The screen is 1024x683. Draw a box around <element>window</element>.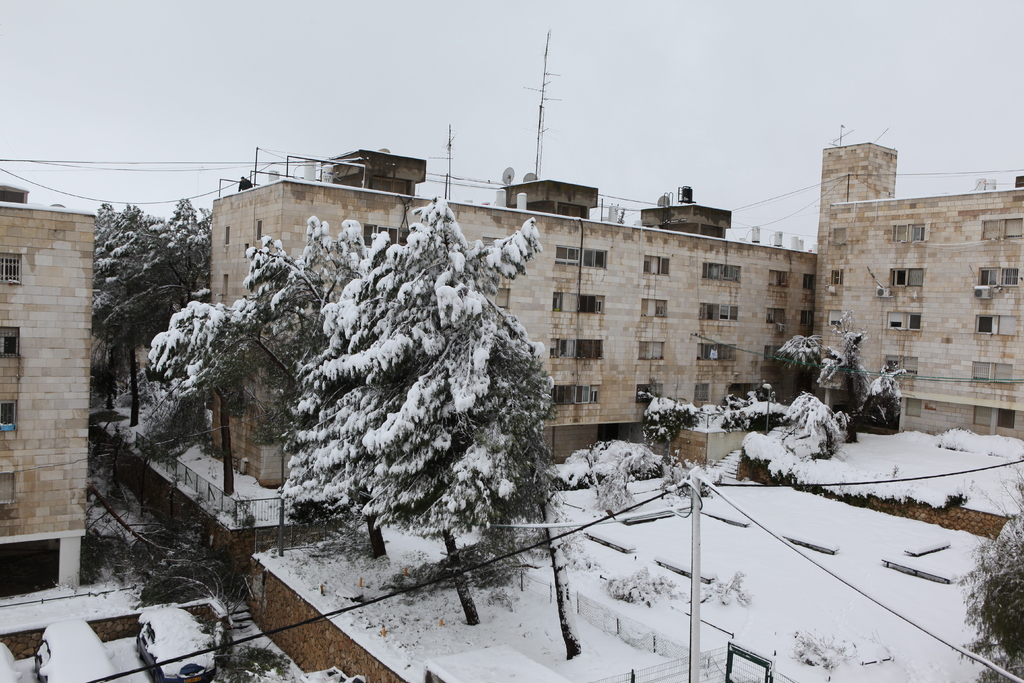
region(901, 396, 918, 416).
